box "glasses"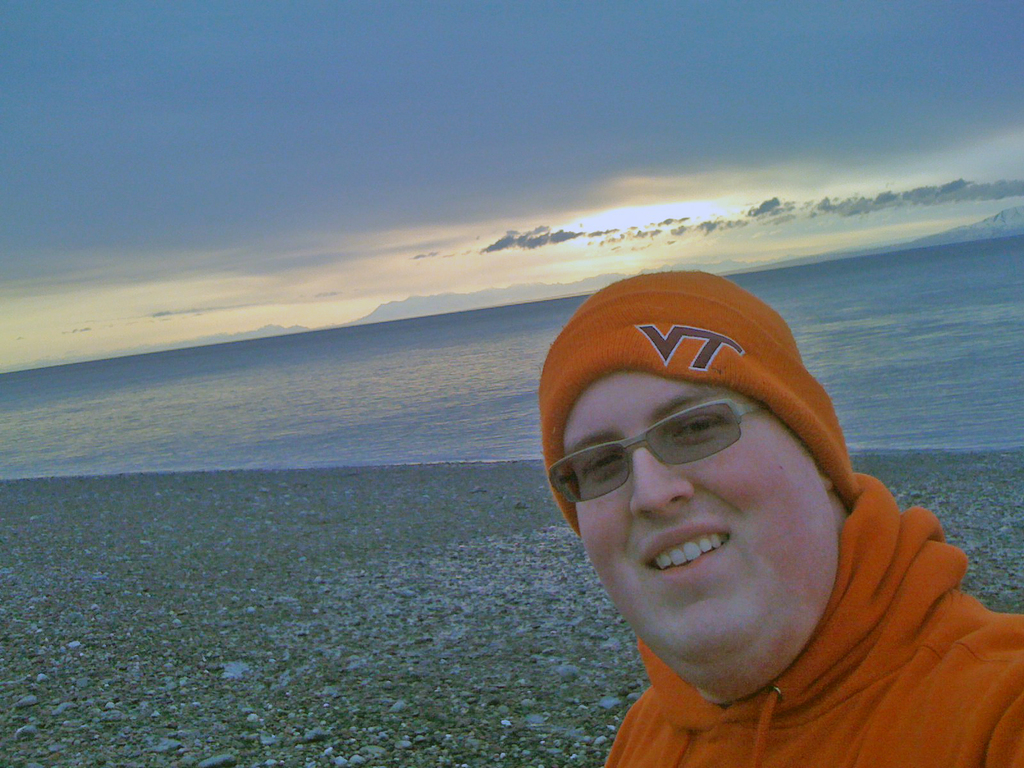
left=537, top=394, right=765, bottom=508
